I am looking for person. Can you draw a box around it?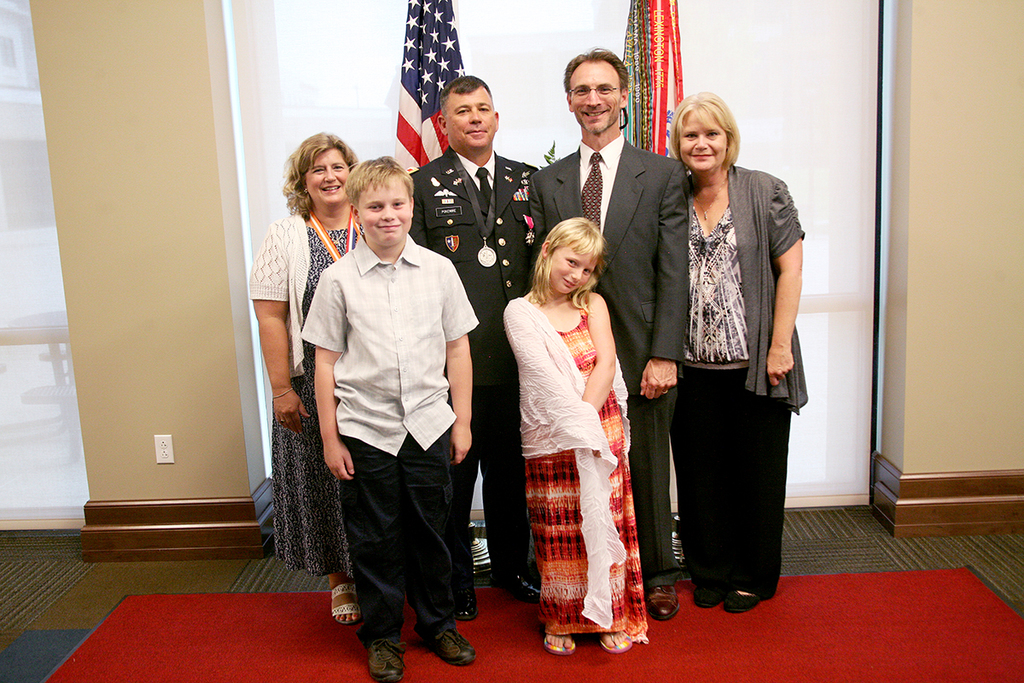
Sure, the bounding box is <bbox>405, 73, 544, 624</bbox>.
